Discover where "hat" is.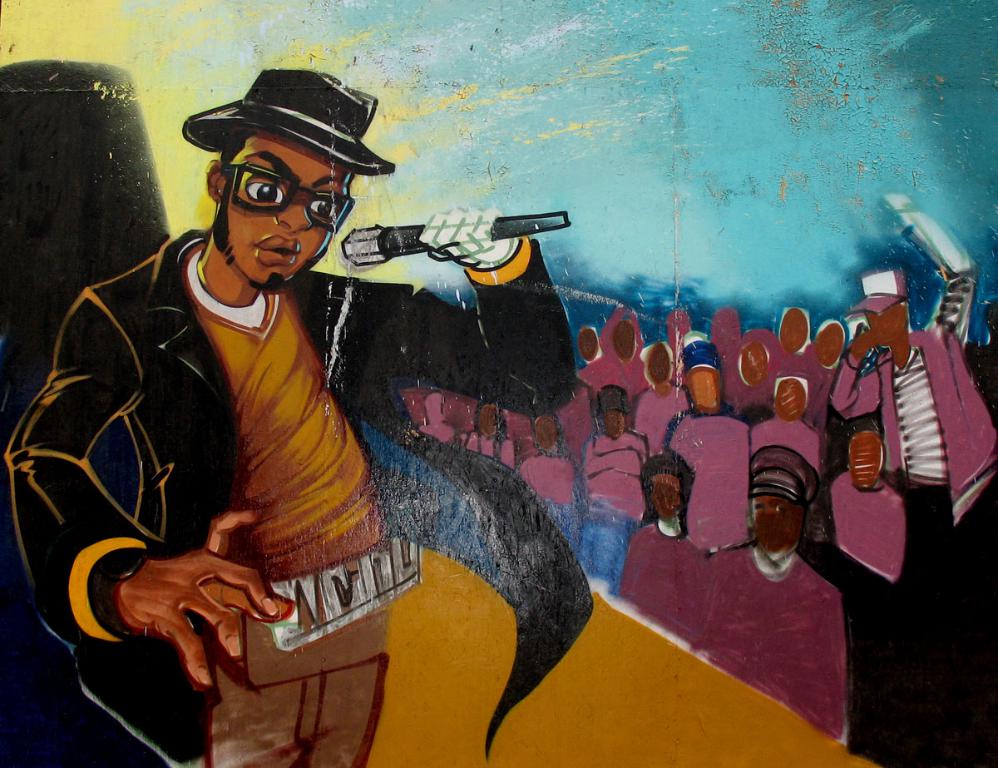
Discovered at 840,266,908,324.
